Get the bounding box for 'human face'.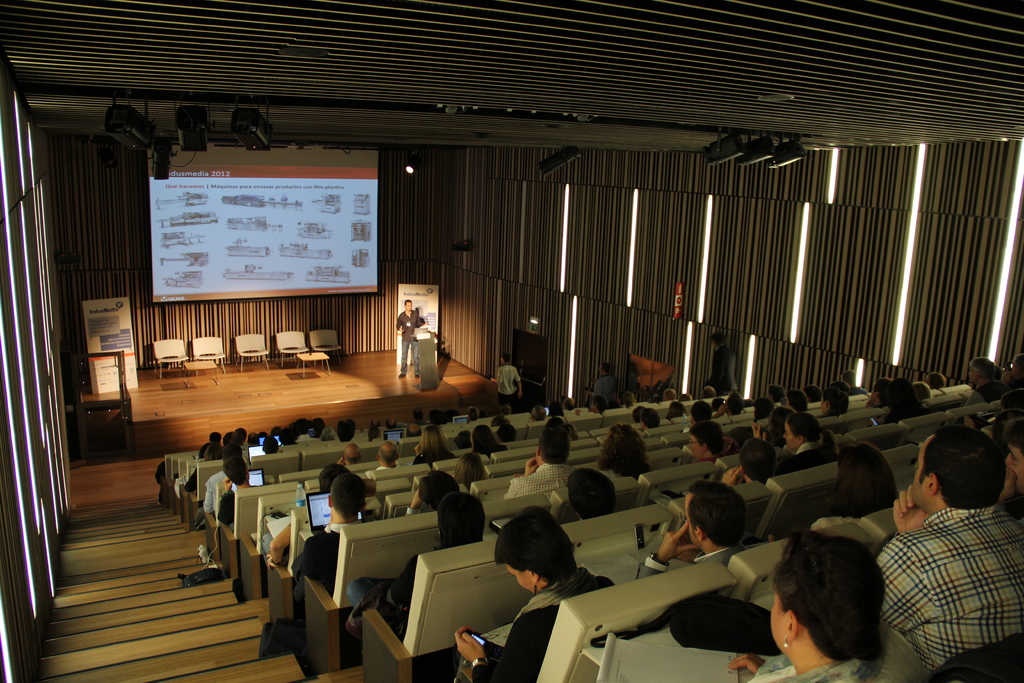
{"x1": 768, "y1": 590, "x2": 788, "y2": 646}.
